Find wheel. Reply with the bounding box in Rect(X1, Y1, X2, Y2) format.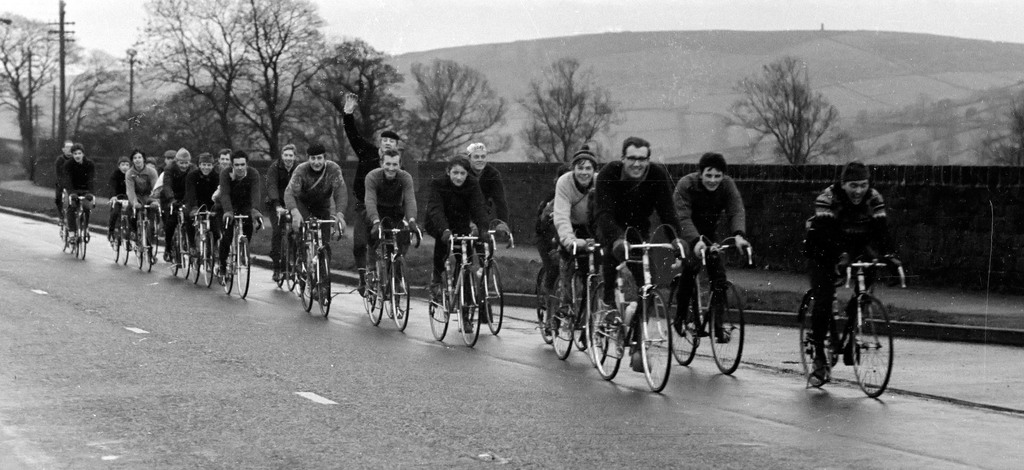
Rect(189, 253, 207, 281).
